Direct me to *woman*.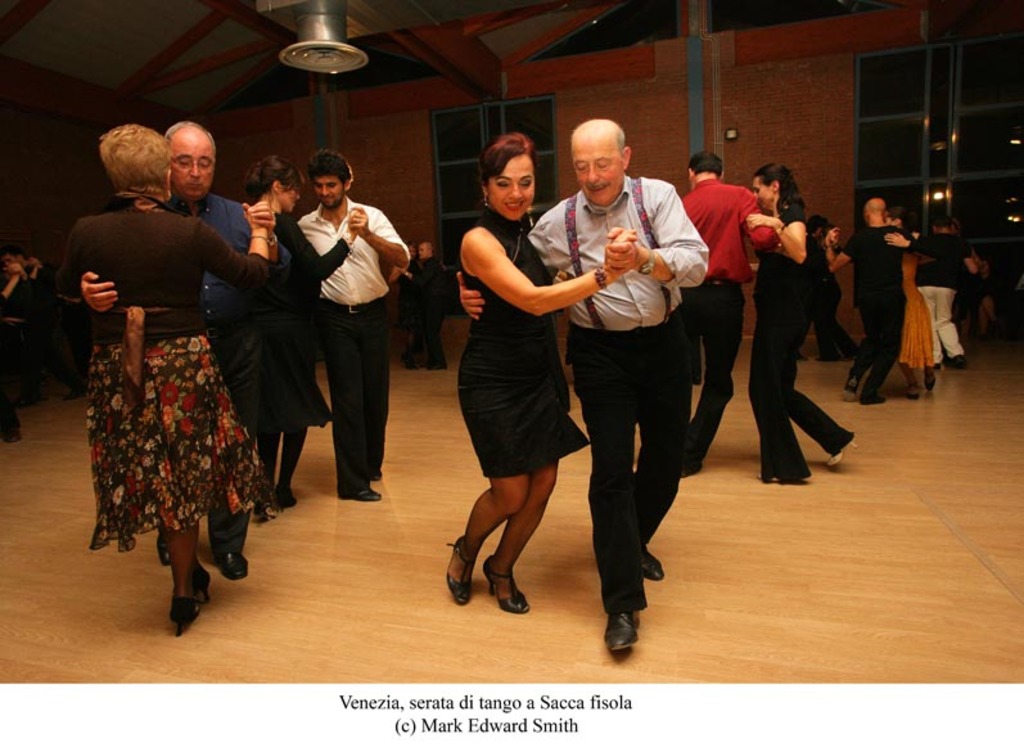
Direction: crop(0, 258, 21, 445).
